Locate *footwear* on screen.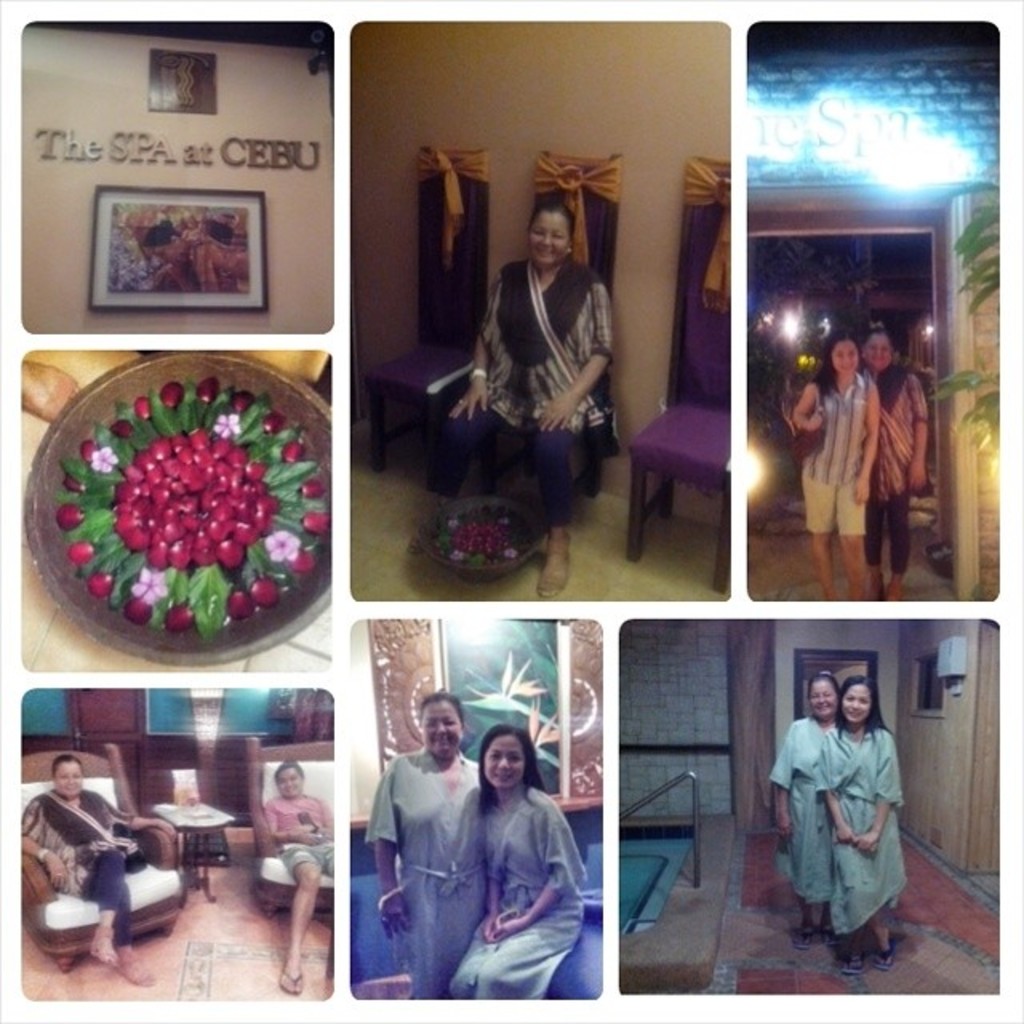
On screen at crop(278, 968, 301, 992).
